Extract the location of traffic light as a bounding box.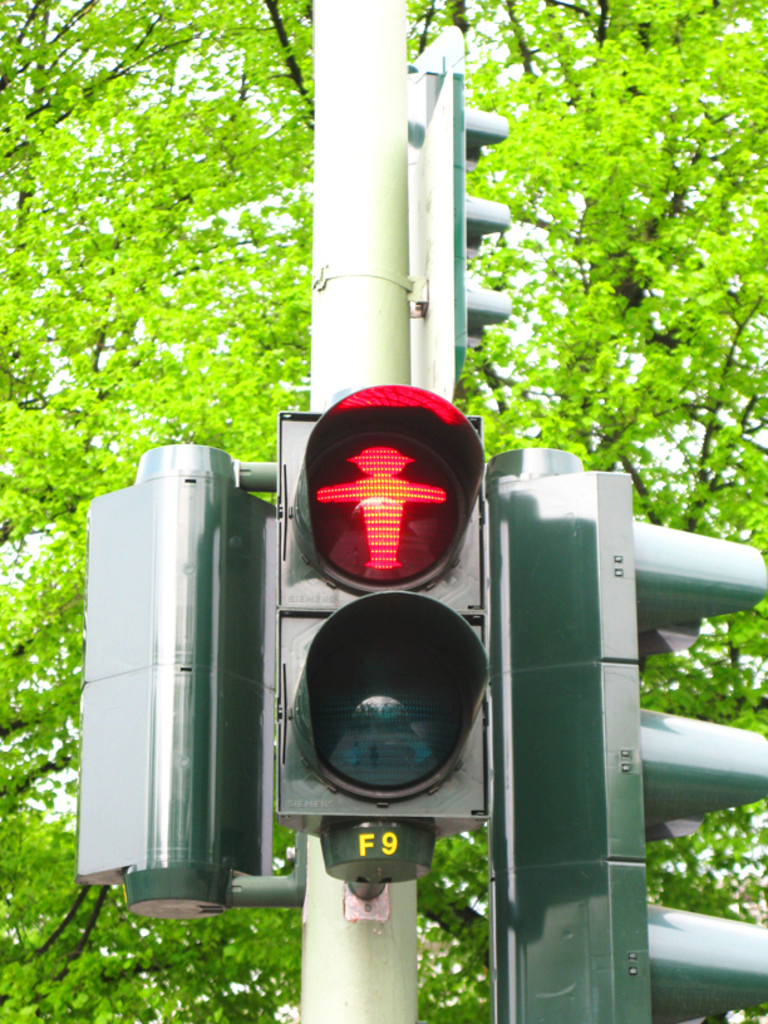
[74,442,280,919].
